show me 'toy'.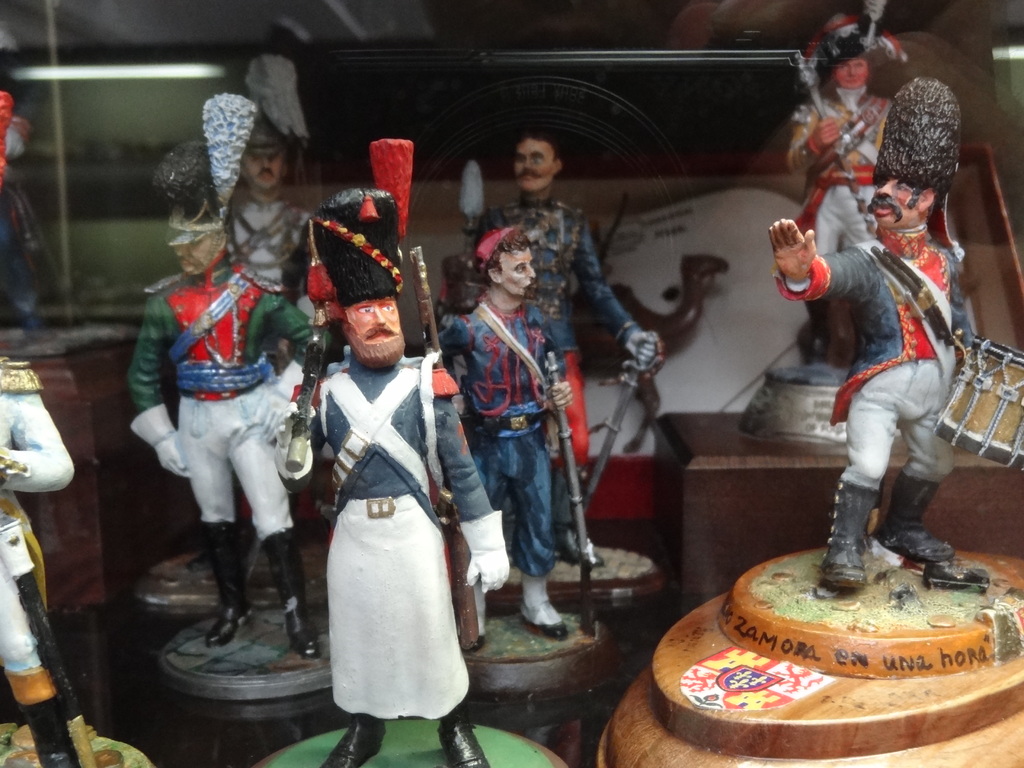
'toy' is here: region(225, 51, 321, 377).
